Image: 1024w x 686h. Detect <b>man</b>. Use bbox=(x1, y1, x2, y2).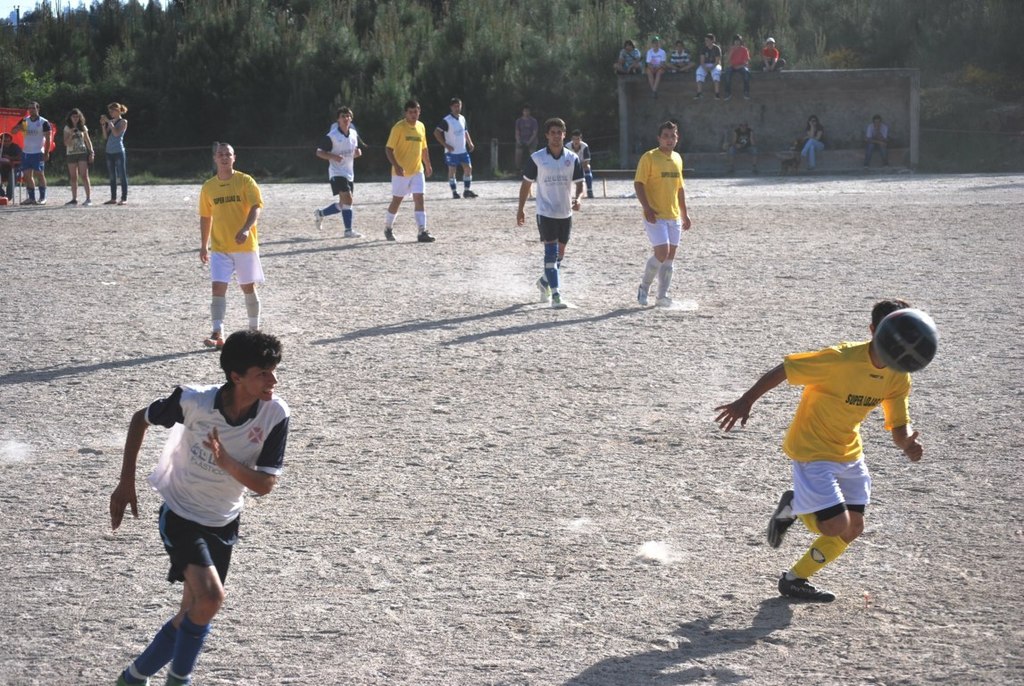
bbox=(868, 114, 890, 165).
